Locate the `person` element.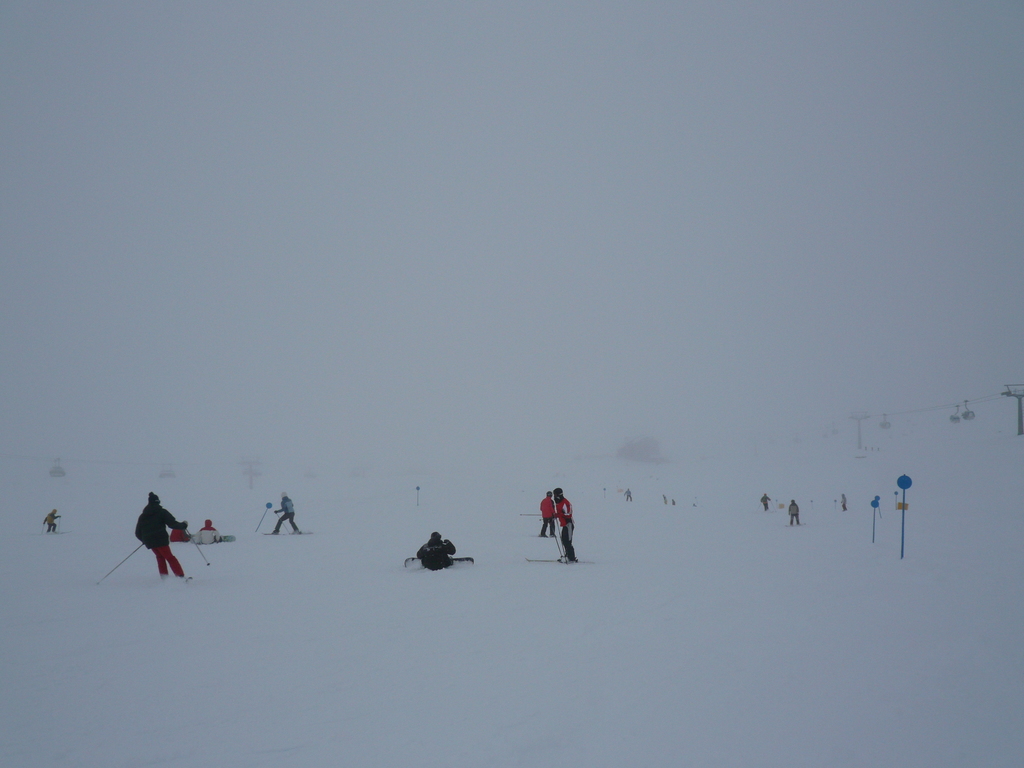
Element bbox: Rect(541, 490, 556, 540).
